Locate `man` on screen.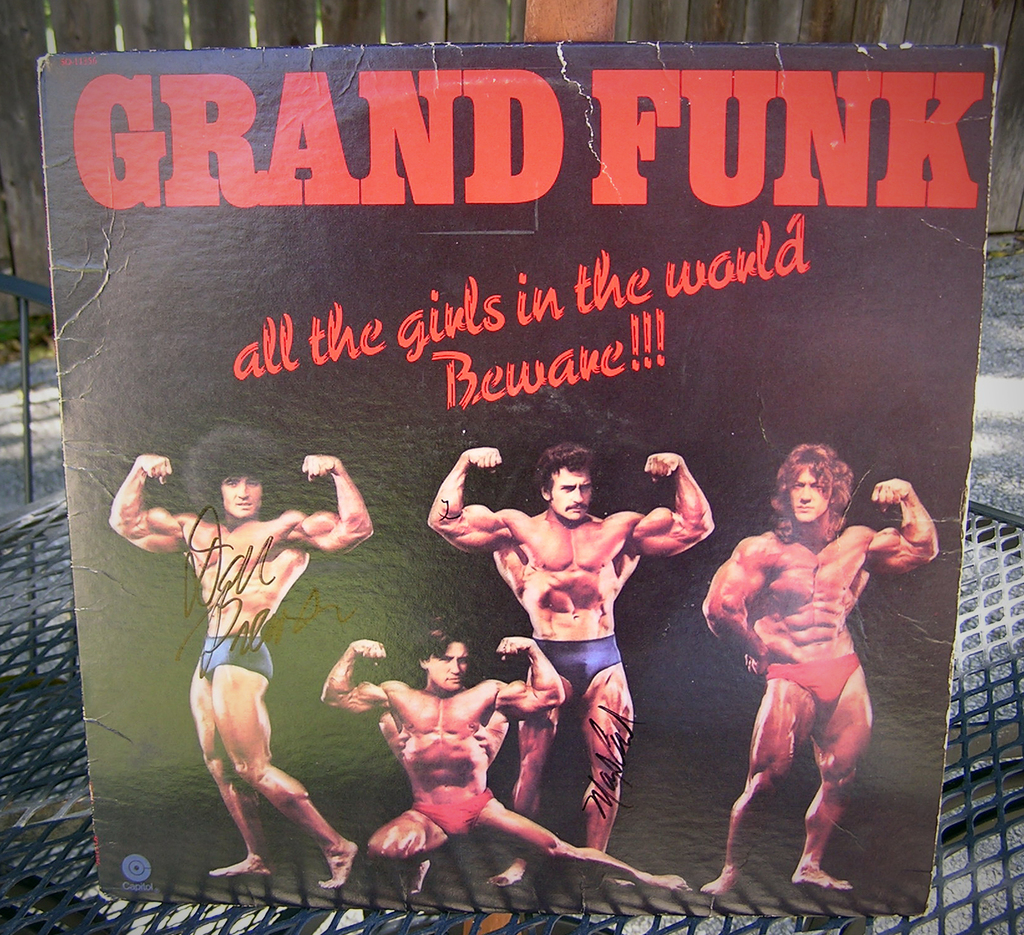
On screen at BBox(701, 443, 940, 896).
